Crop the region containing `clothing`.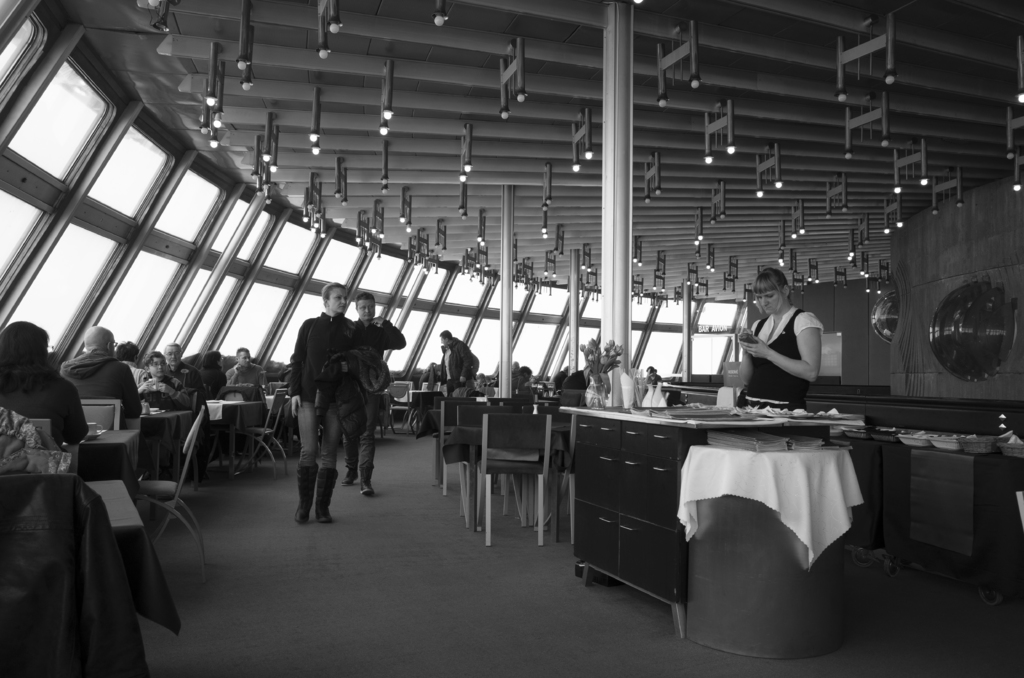
Crop region: region(555, 367, 584, 395).
